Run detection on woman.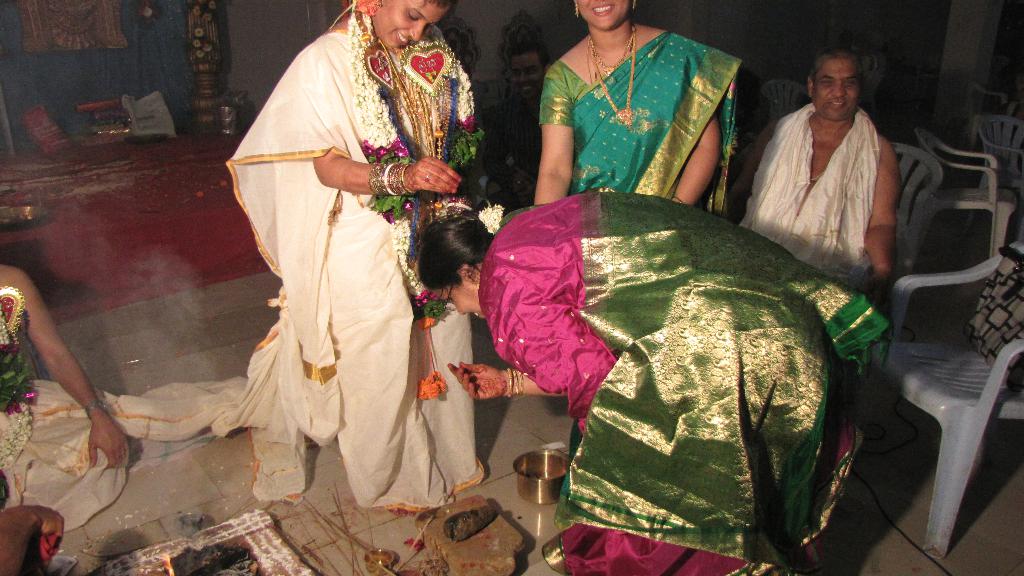
Result: (x1=197, y1=4, x2=478, y2=493).
